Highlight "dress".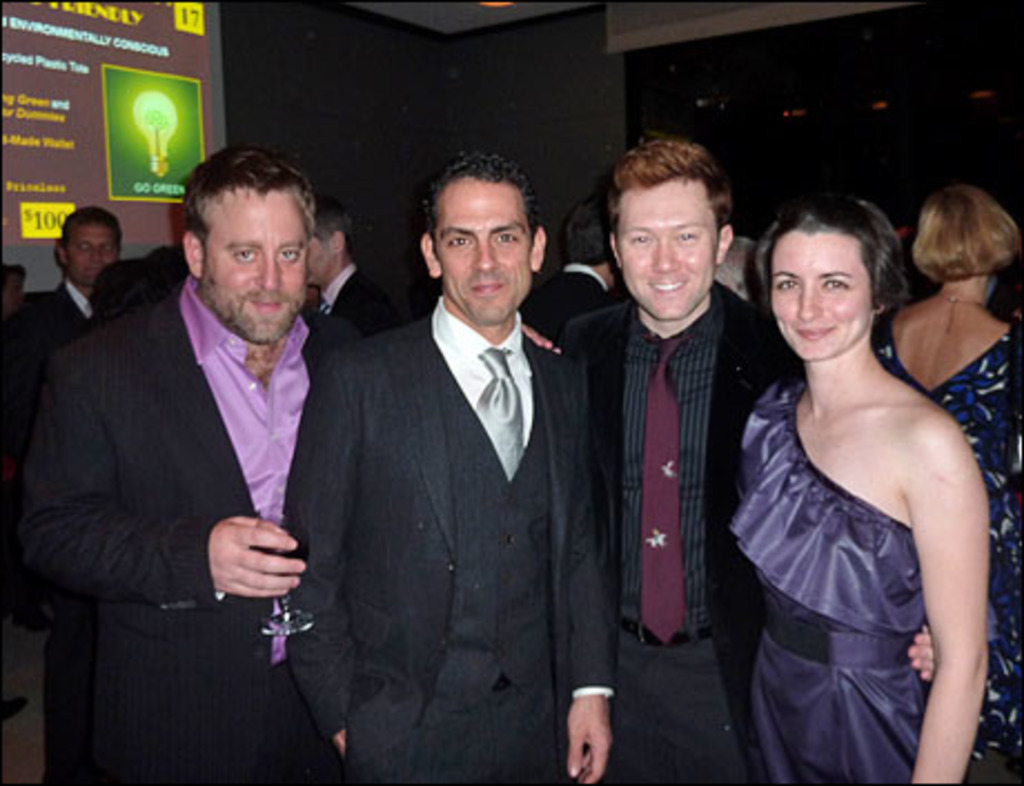
Highlighted region: (x1=873, y1=321, x2=1022, y2=784).
